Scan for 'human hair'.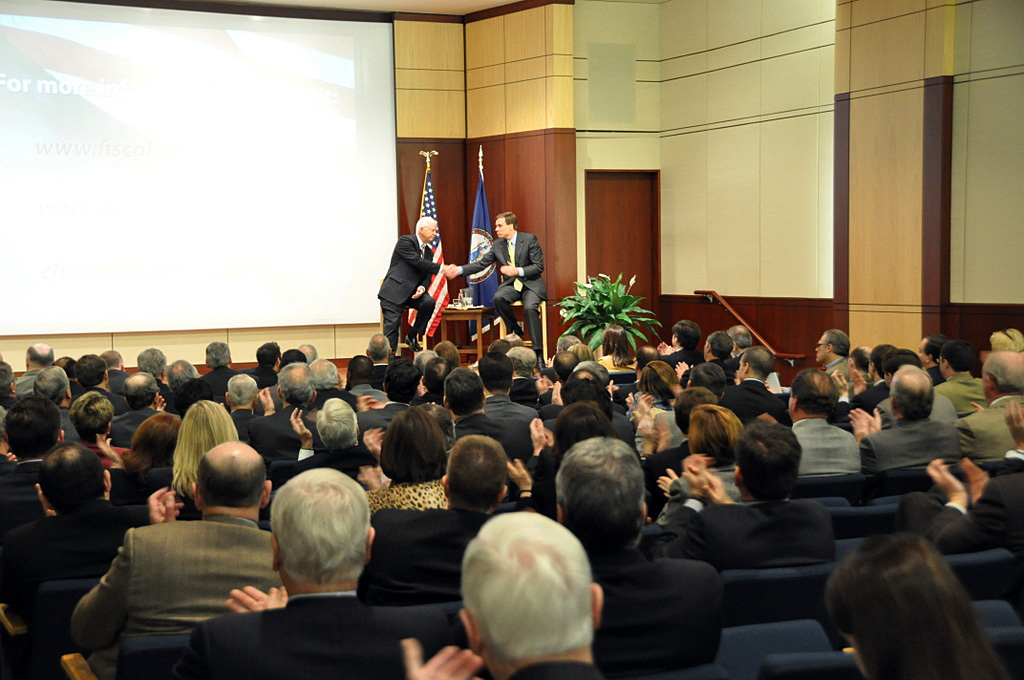
Scan result: 493 211 517 226.
